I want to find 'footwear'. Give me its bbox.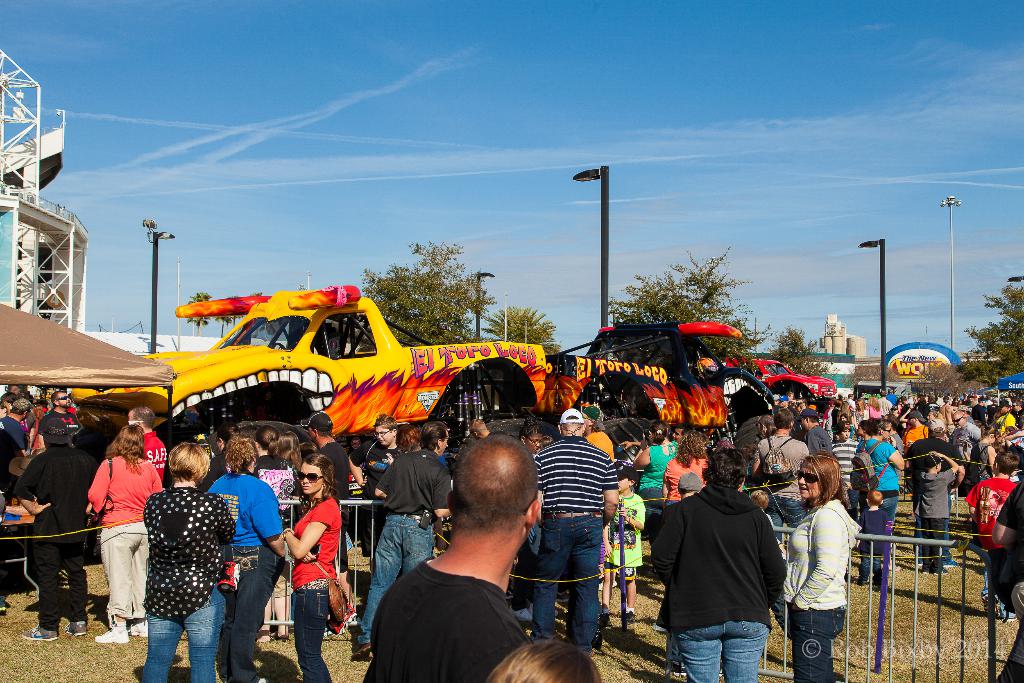
x1=941, y1=562, x2=954, y2=567.
